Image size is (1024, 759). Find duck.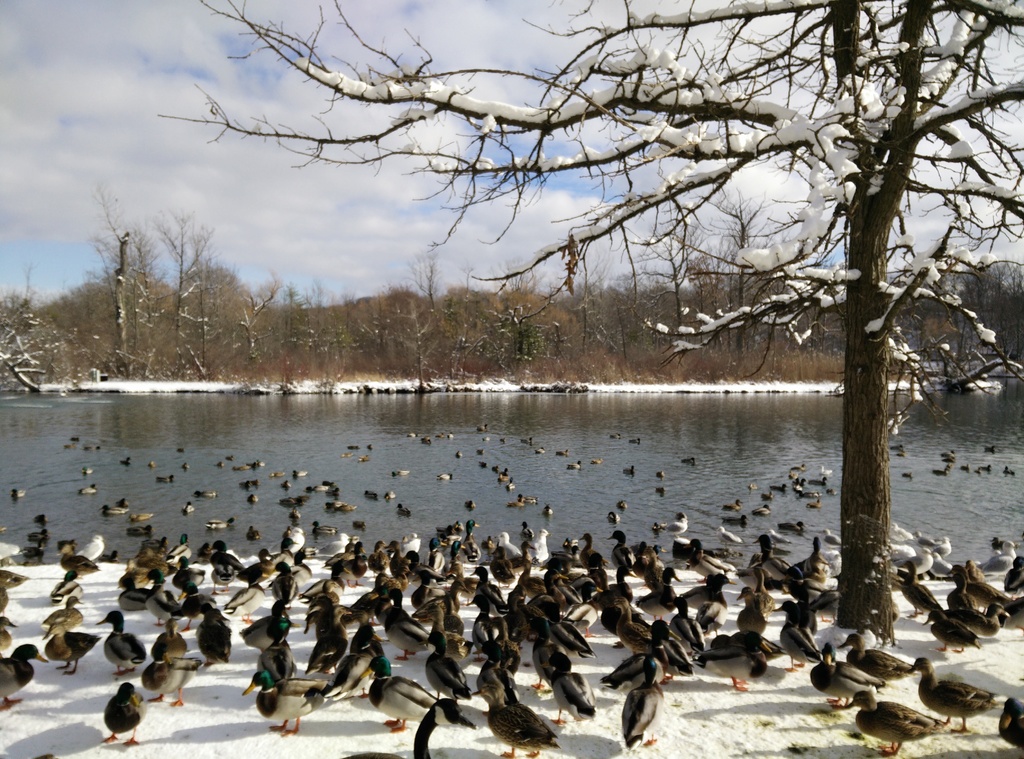
left=276, top=524, right=307, bottom=558.
